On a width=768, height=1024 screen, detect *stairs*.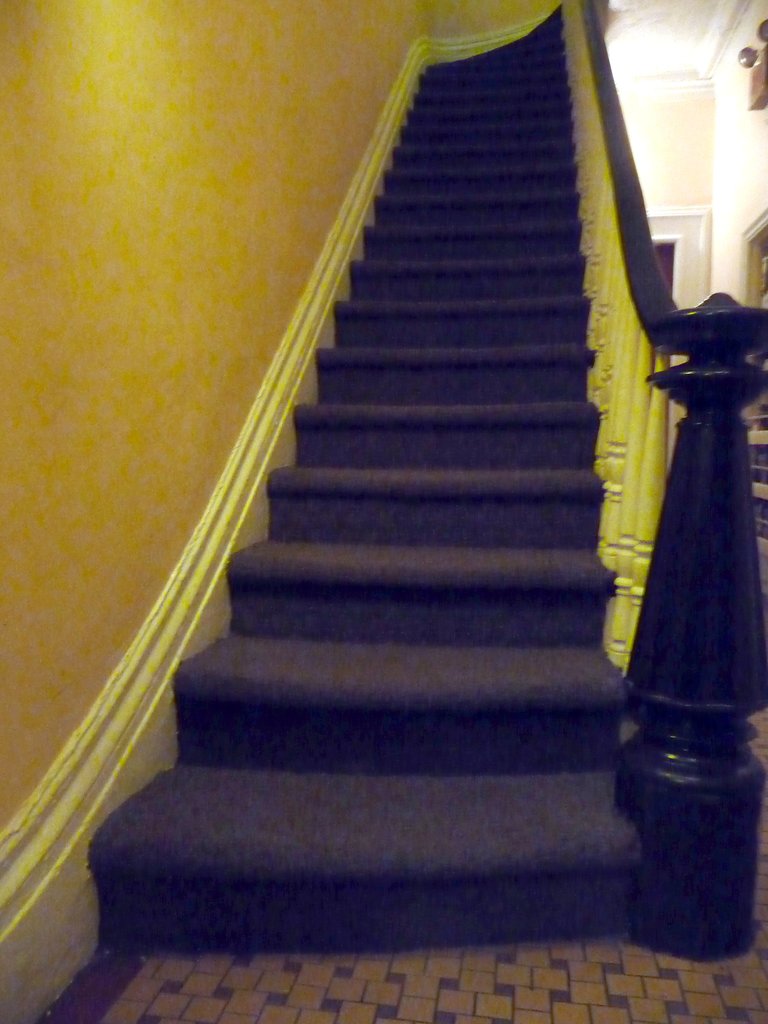
box=[83, 1, 647, 957].
